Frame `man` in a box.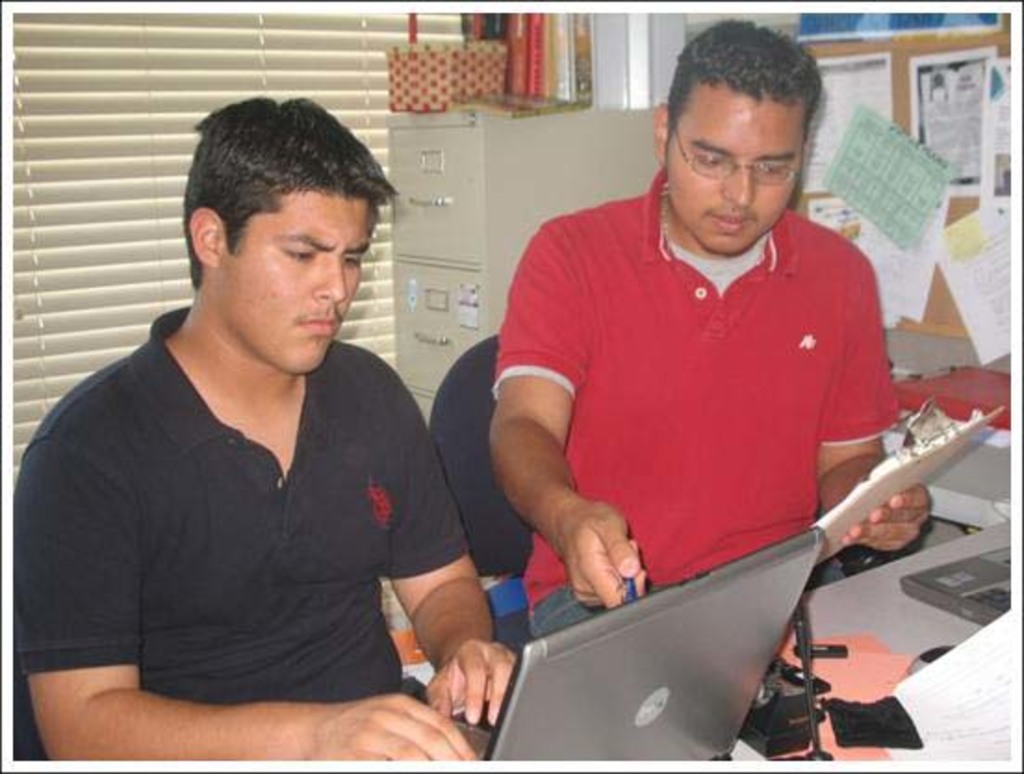
bbox=(482, 15, 926, 575).
